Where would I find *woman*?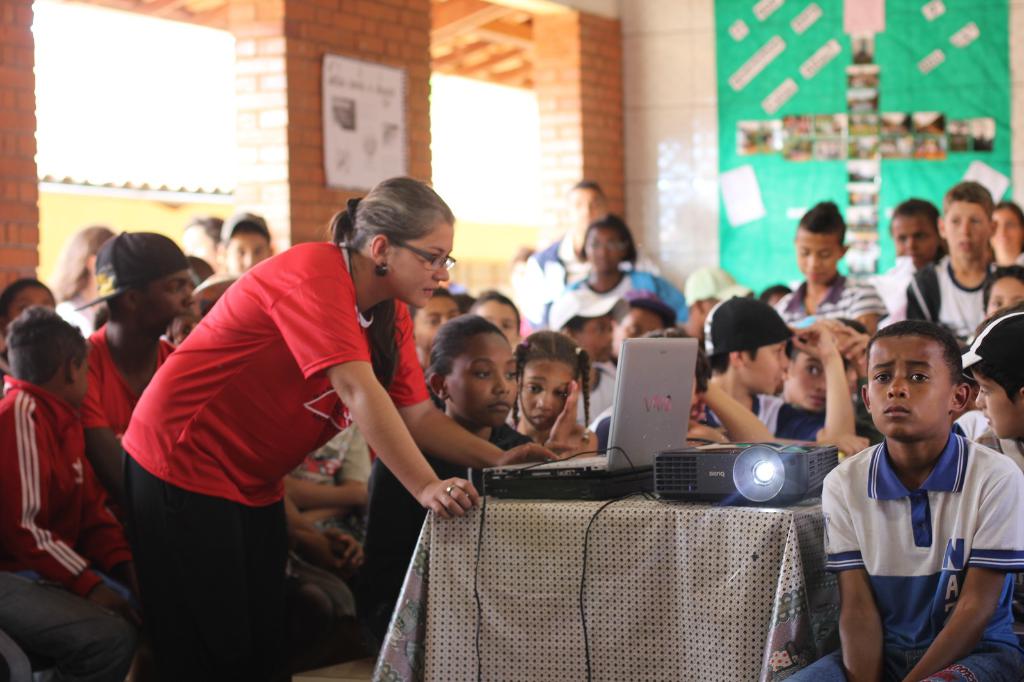
At (120, 171, 557, 681).
